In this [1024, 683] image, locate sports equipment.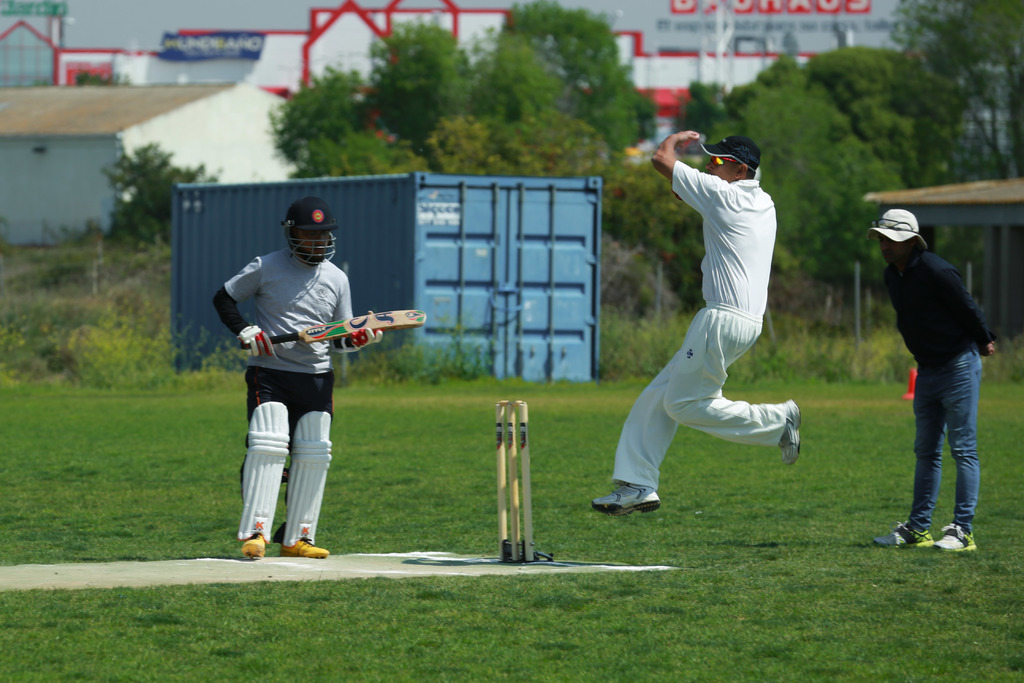
Bounding box: locate(238, 399, 289, 541).
